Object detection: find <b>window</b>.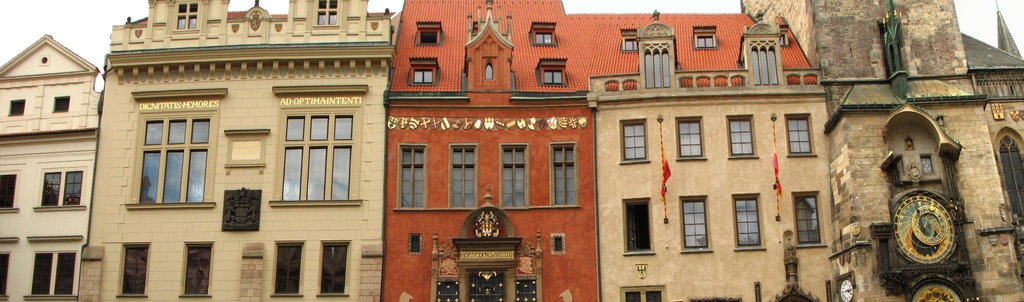
crop(725, 113, 759, 161).
